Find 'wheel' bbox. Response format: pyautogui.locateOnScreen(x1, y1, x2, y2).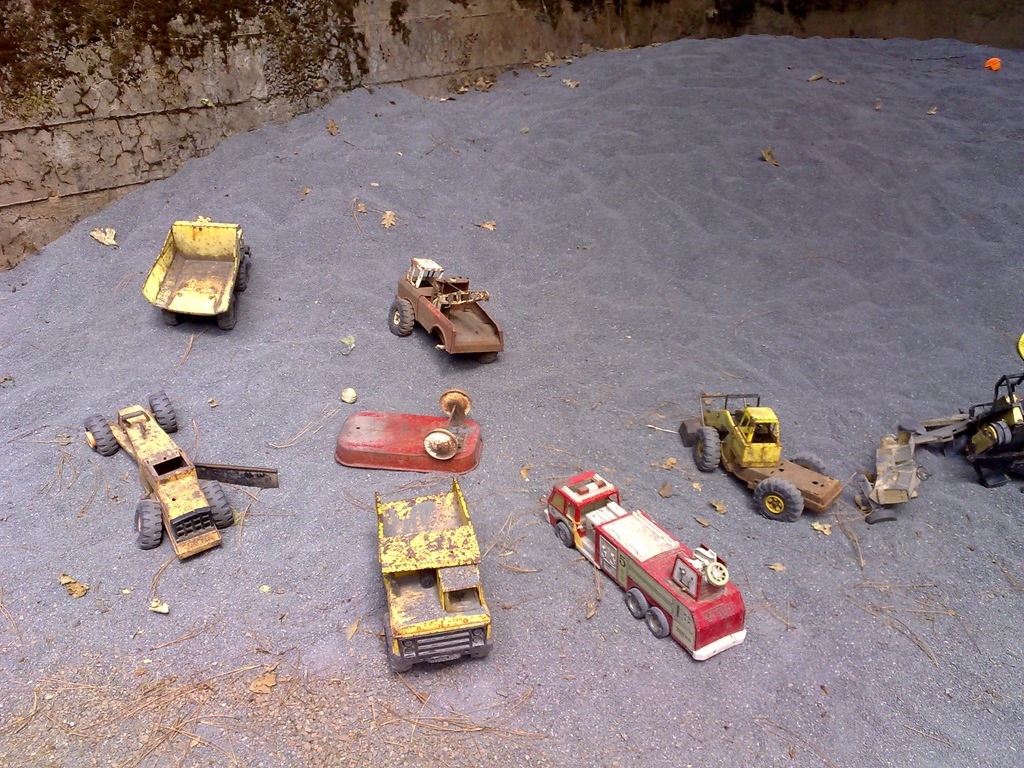
pyautogui.locateOnScreen(752, 480, 801, 520).
